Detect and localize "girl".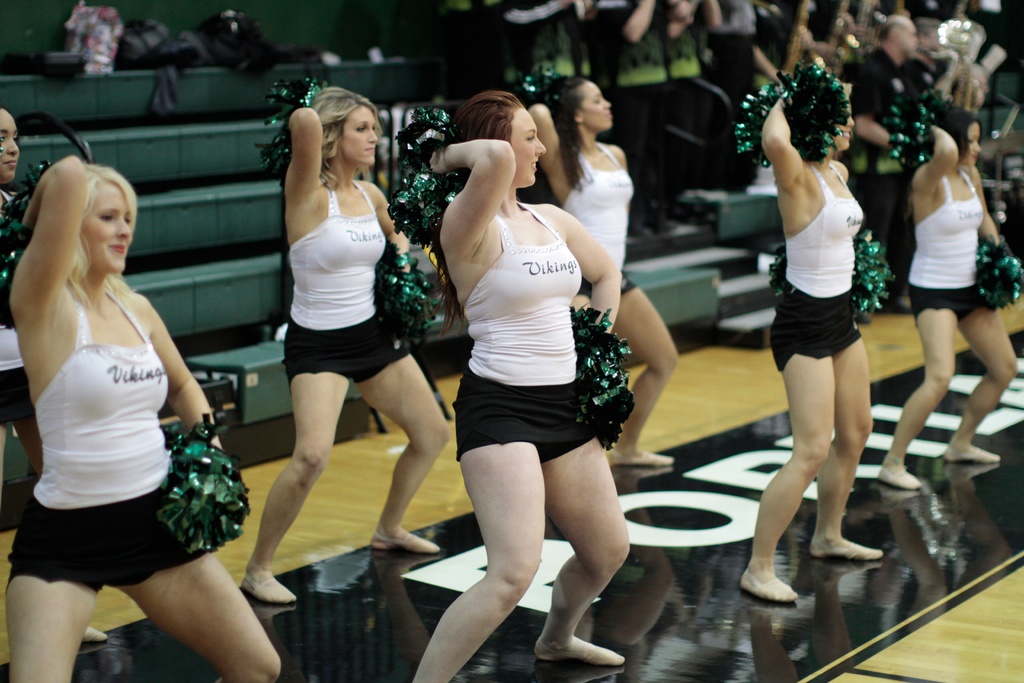
Localized at locate(737, 73, 884, 602).
